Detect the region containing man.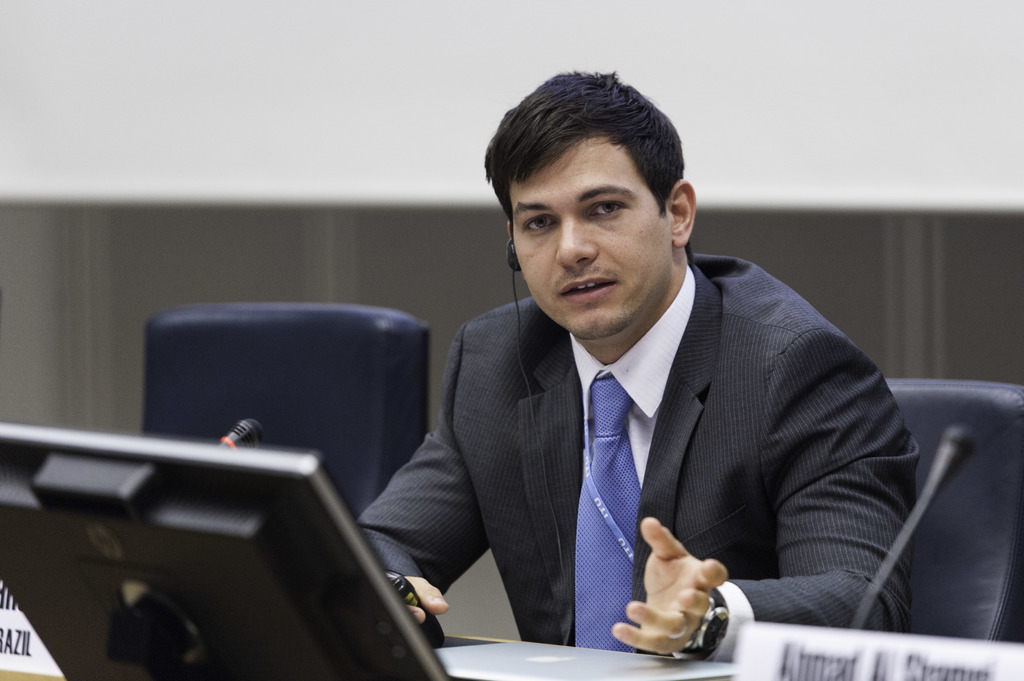
x1=361, y1=102, x2=920, y2=662.
